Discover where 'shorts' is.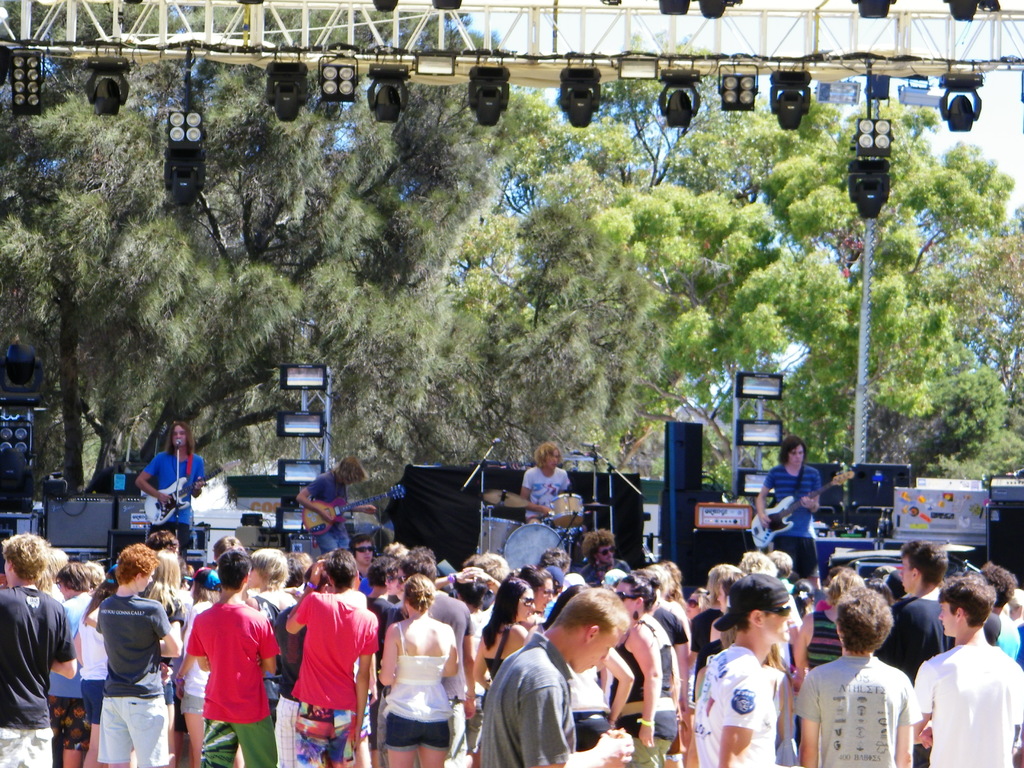
Discovered at <bbox>99, 698, 167, 767</bbox>.
